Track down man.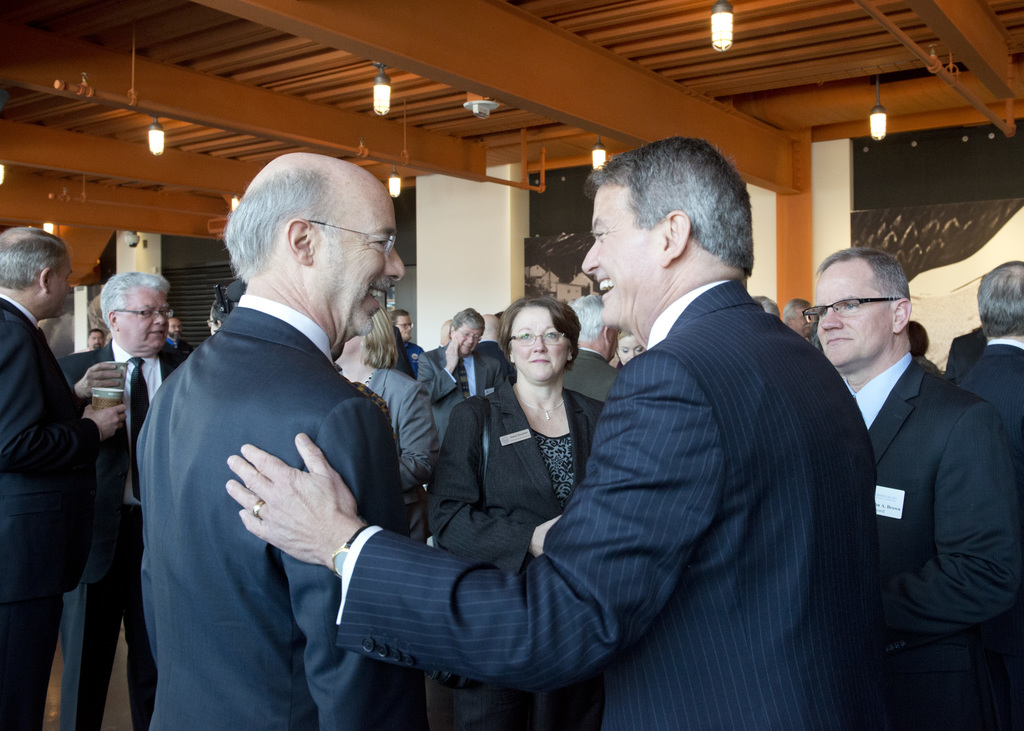
Tracked to l=751, t=288, r=781, b=318.
